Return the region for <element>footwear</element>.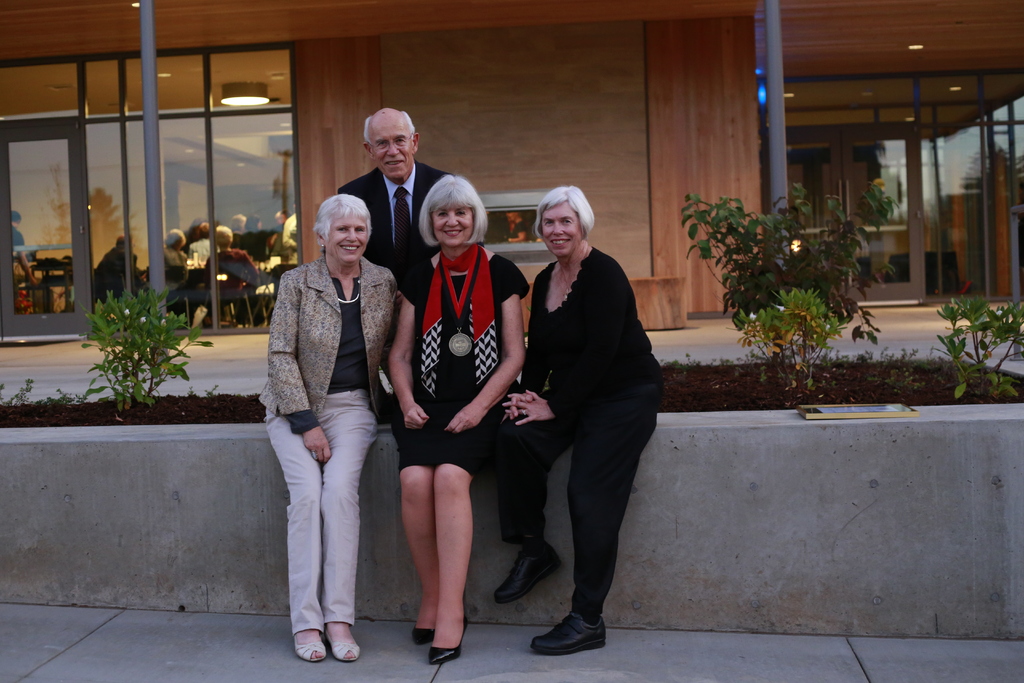
x1=326, y1=621, x2=361, y2=670.
